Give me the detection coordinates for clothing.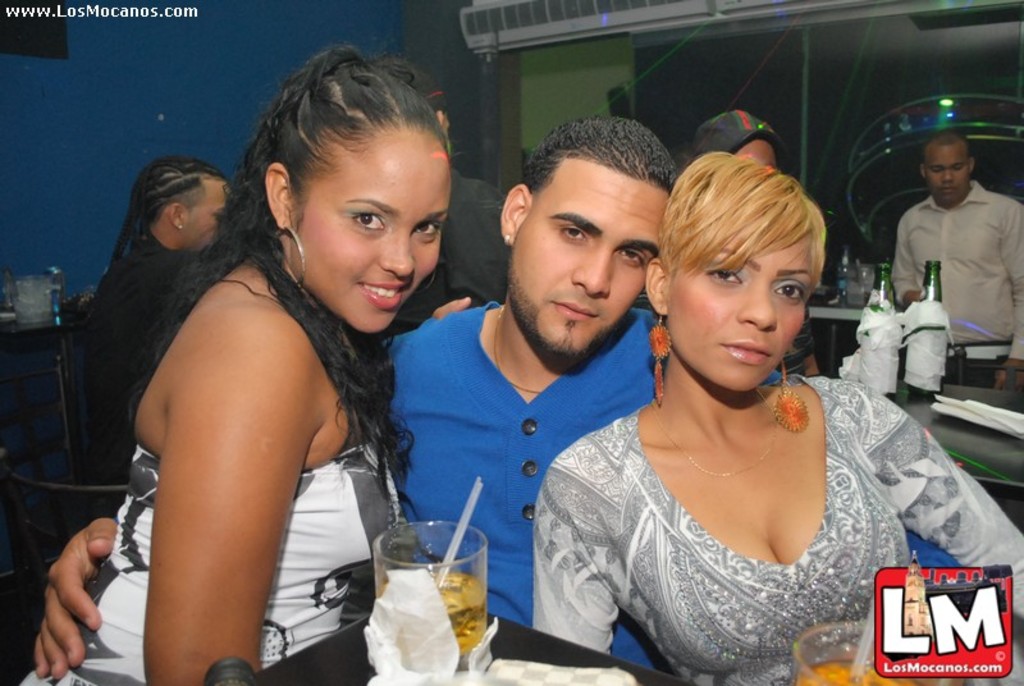
x1=531 y1=370 x2=1023 y2=685.
